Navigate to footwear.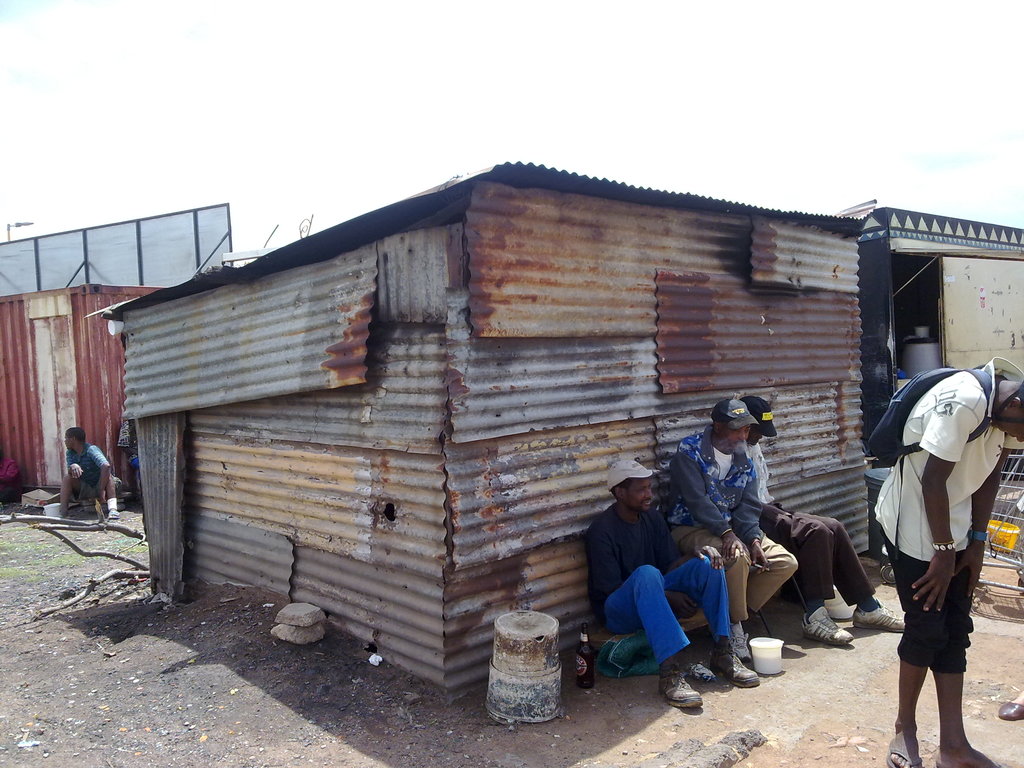
Navigation target: bbox=[656, 663, 704, 710].
